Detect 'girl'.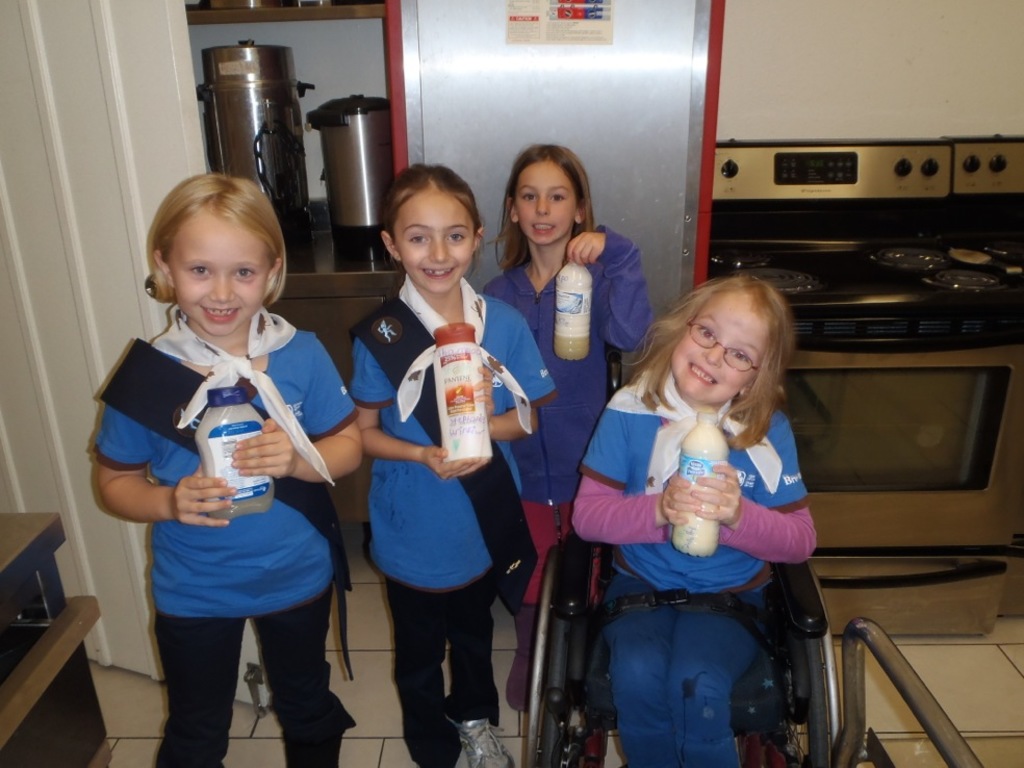
Detected at 352,162,555,767.
